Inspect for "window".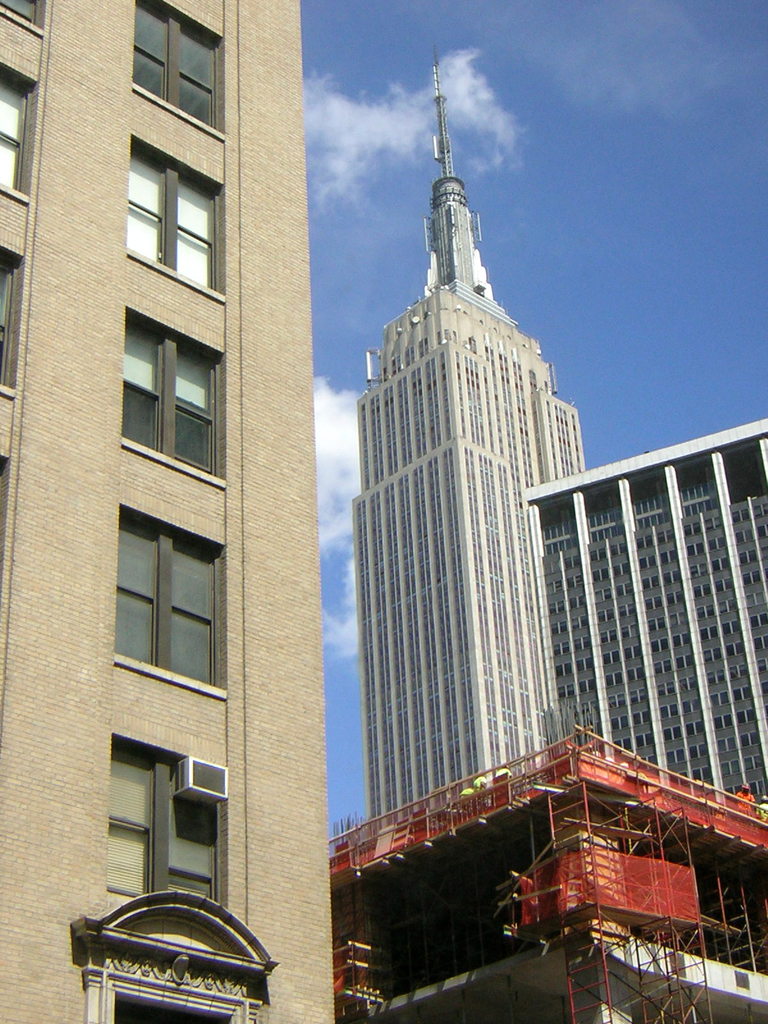
Inspection: box(0, 253, 19, 386).
